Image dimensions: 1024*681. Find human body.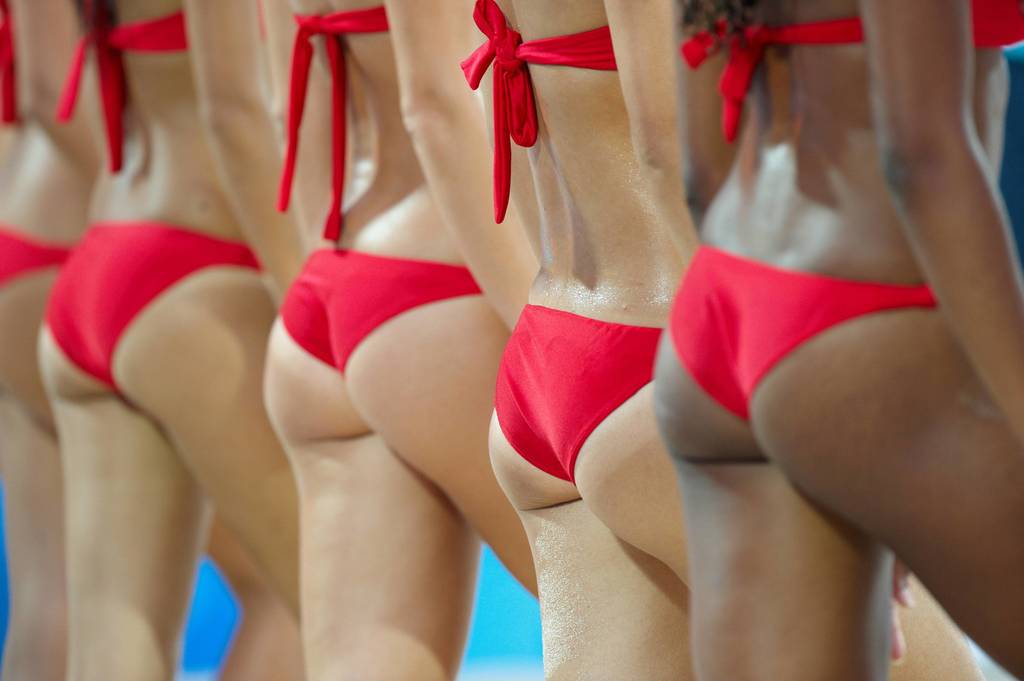
<box>477,1,682,507</box>.
